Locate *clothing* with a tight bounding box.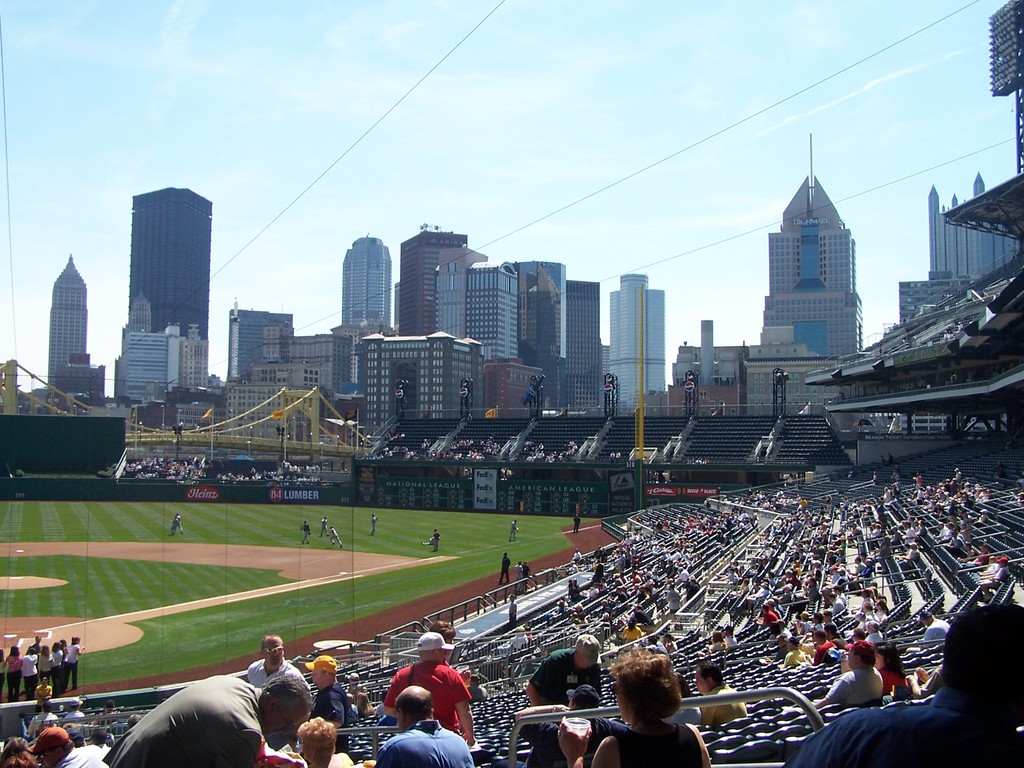
l=321, t=520, r=326, b=541.
